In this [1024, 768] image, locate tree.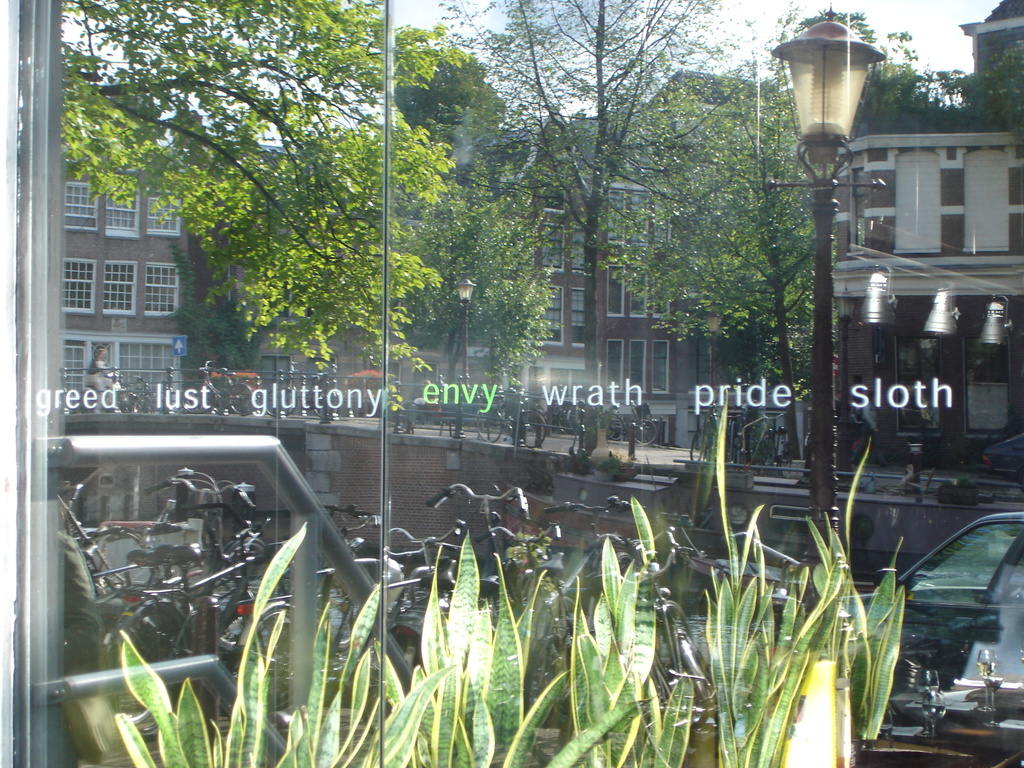
Bounding box: 391/33/522/386.
